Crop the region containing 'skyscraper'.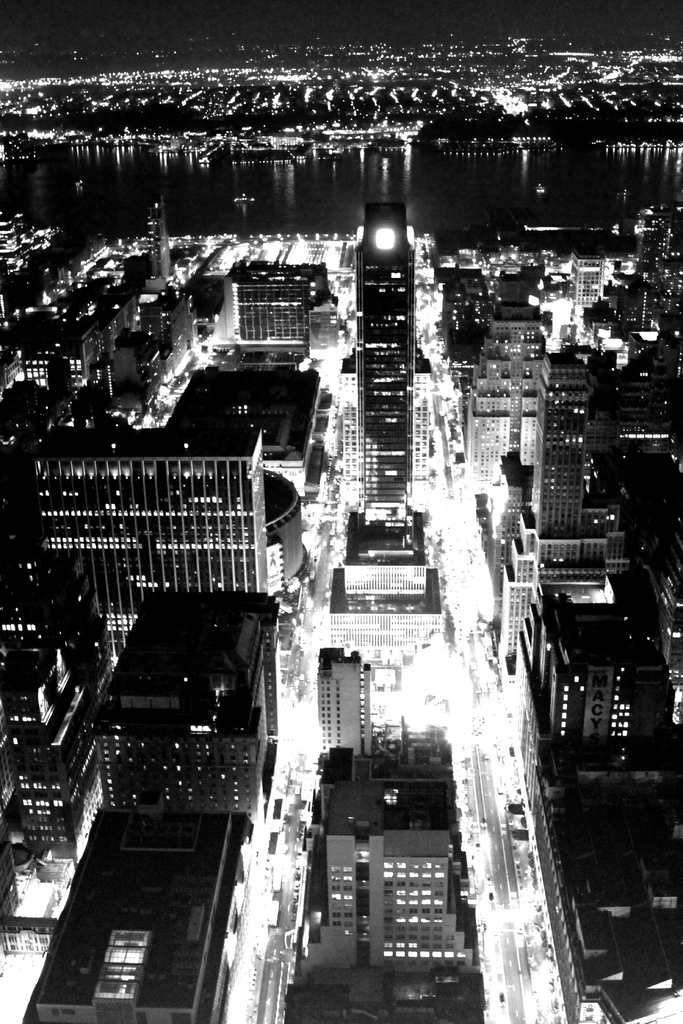
Crop region: (346, 211, 418, 502).
